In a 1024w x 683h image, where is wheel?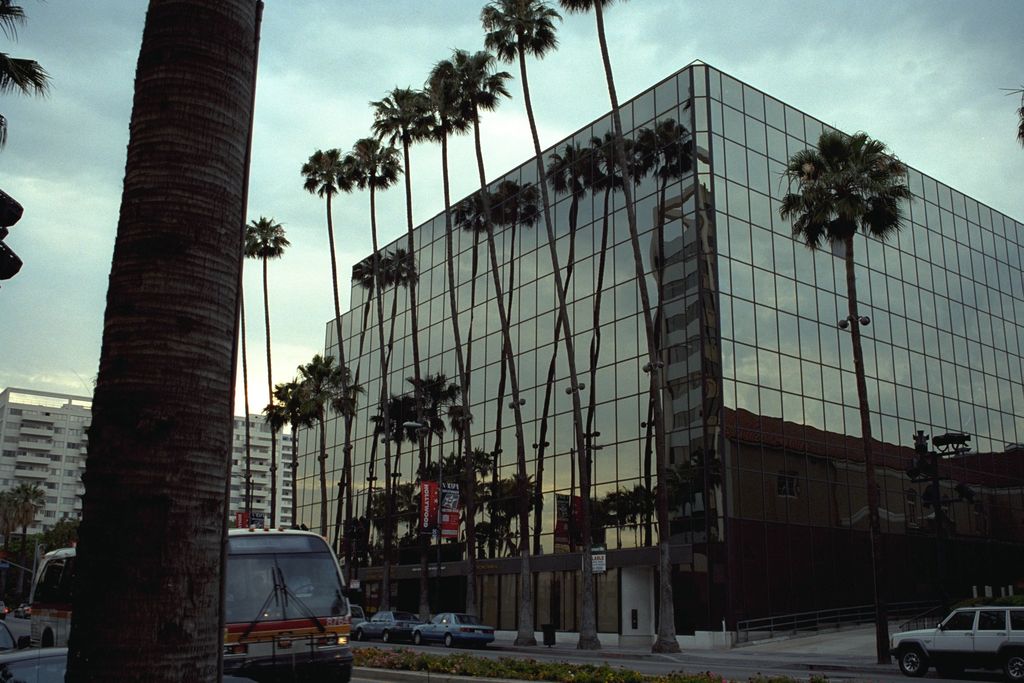
383 635 392 642.
